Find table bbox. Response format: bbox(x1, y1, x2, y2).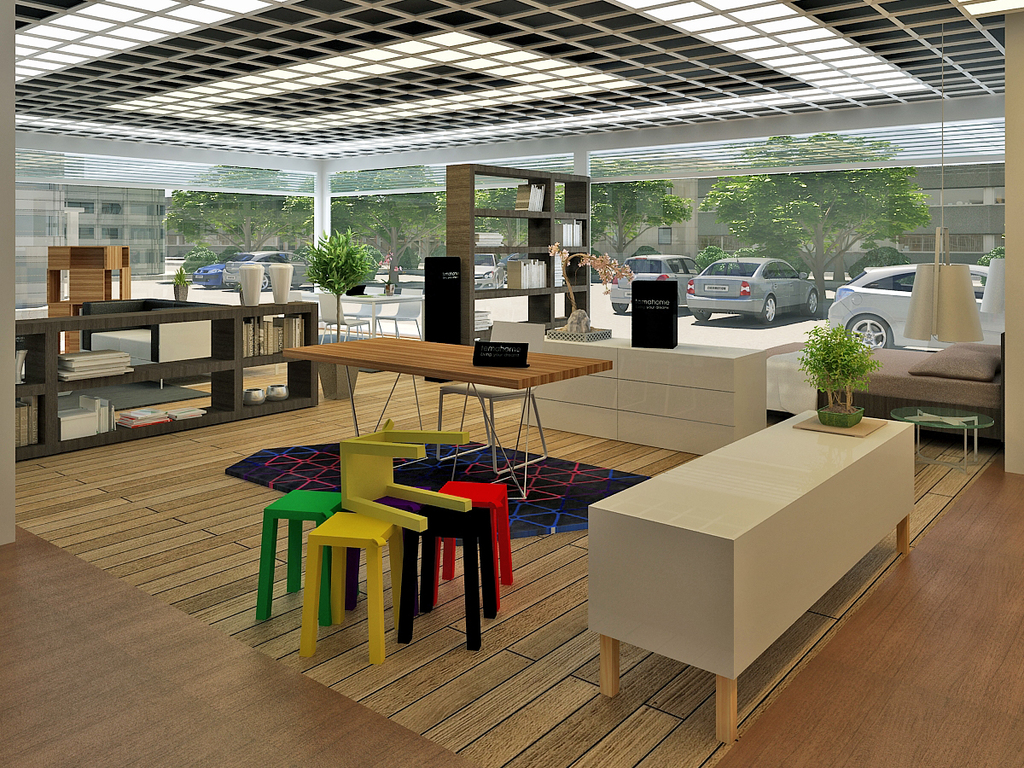
bbox(300, 334, 618, 500).
